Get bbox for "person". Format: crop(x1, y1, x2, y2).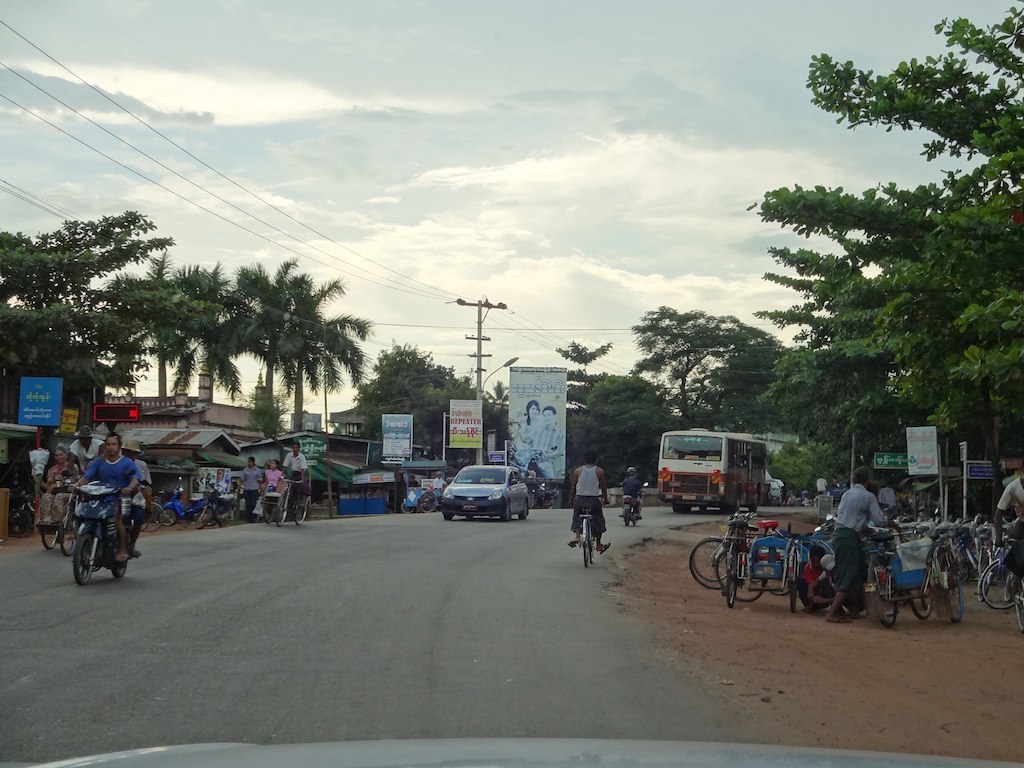
crop(237, 451, 262, 519).
